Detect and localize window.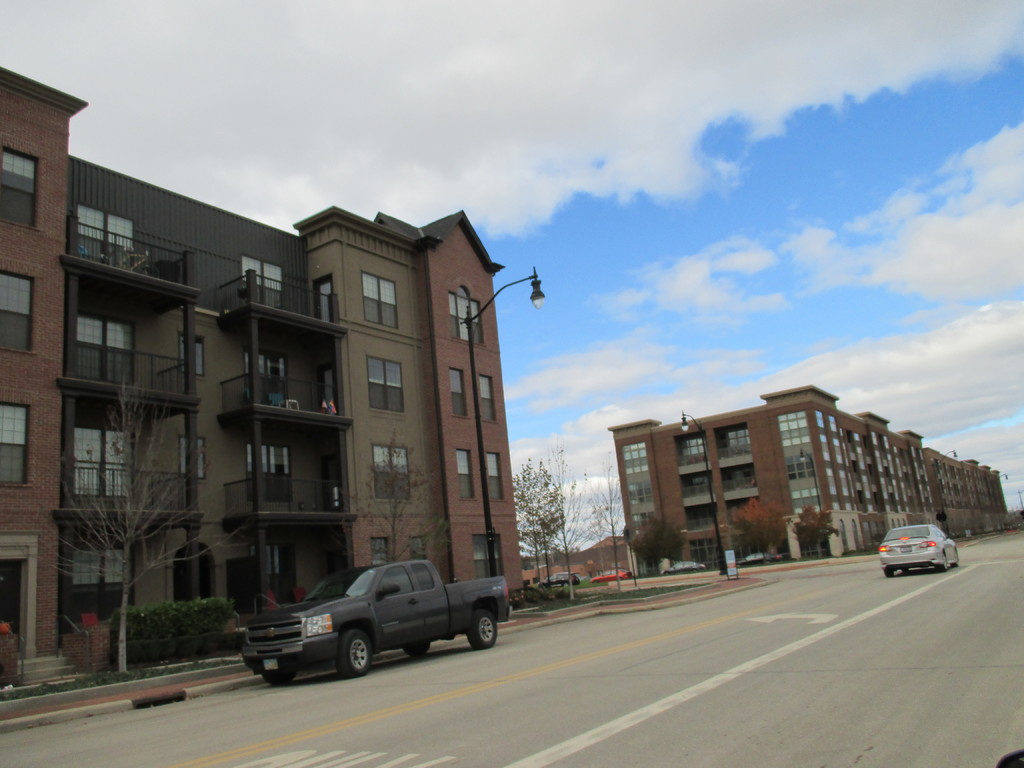
Localized at left=451, top=367, right=467, bottom=414.
